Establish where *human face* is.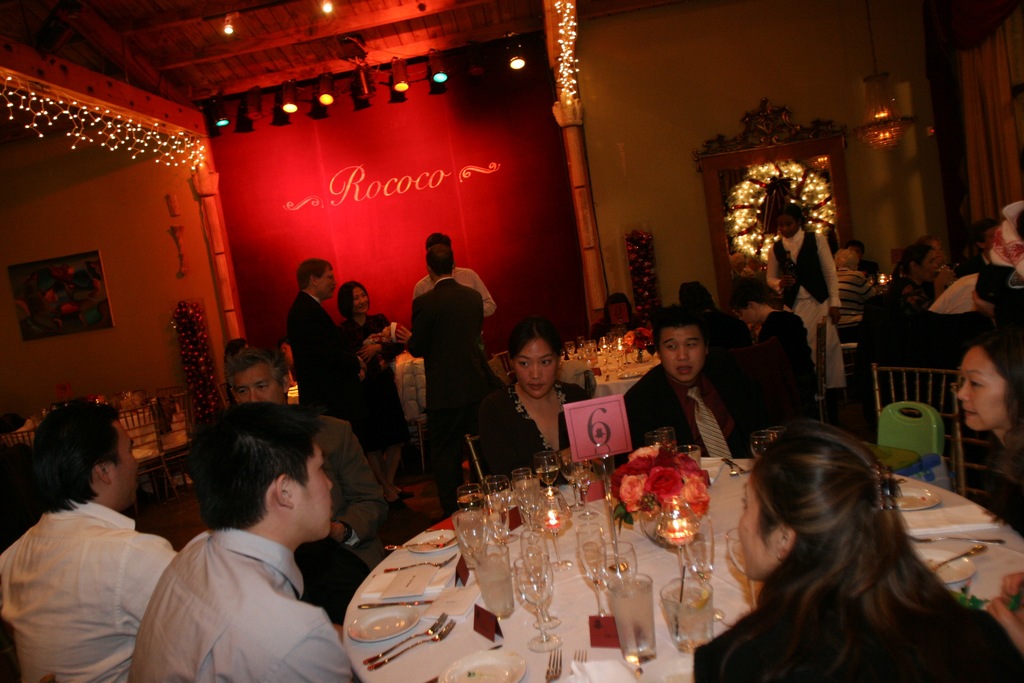
Established at x1=735, y1=311, x2=752, y2=324.
